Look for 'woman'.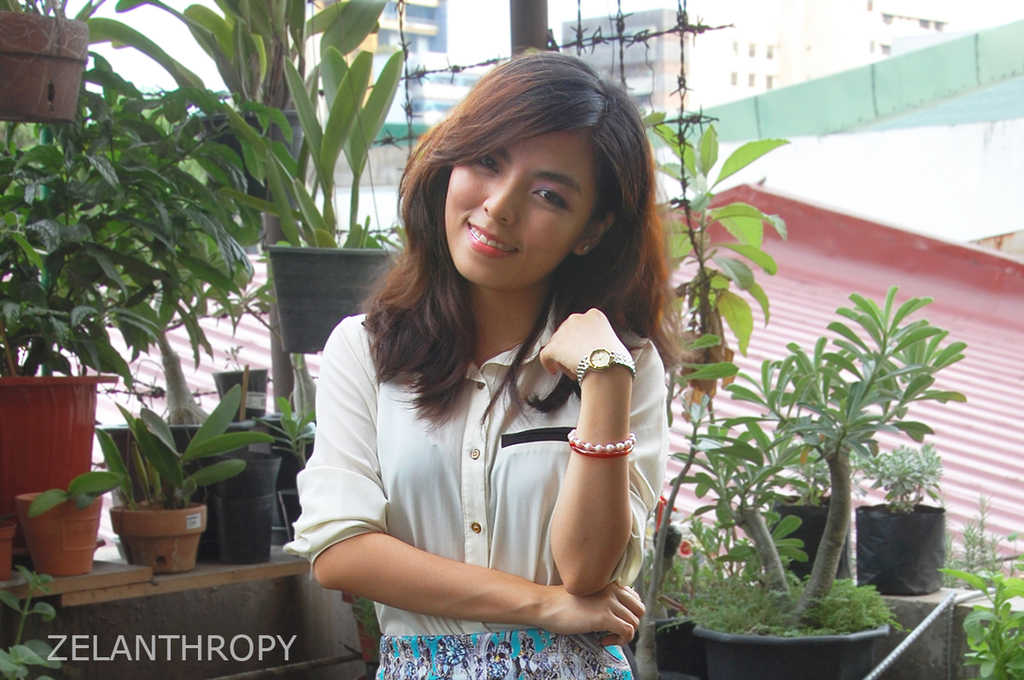
Found: bbox=(255, 80, 709, 675).
